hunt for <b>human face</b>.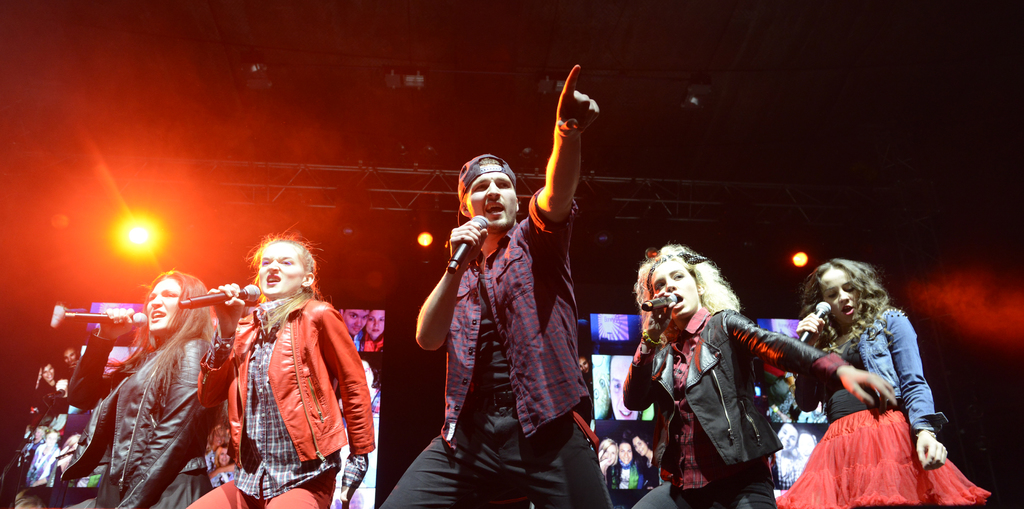
Hunted down at 345,309,370,333.
